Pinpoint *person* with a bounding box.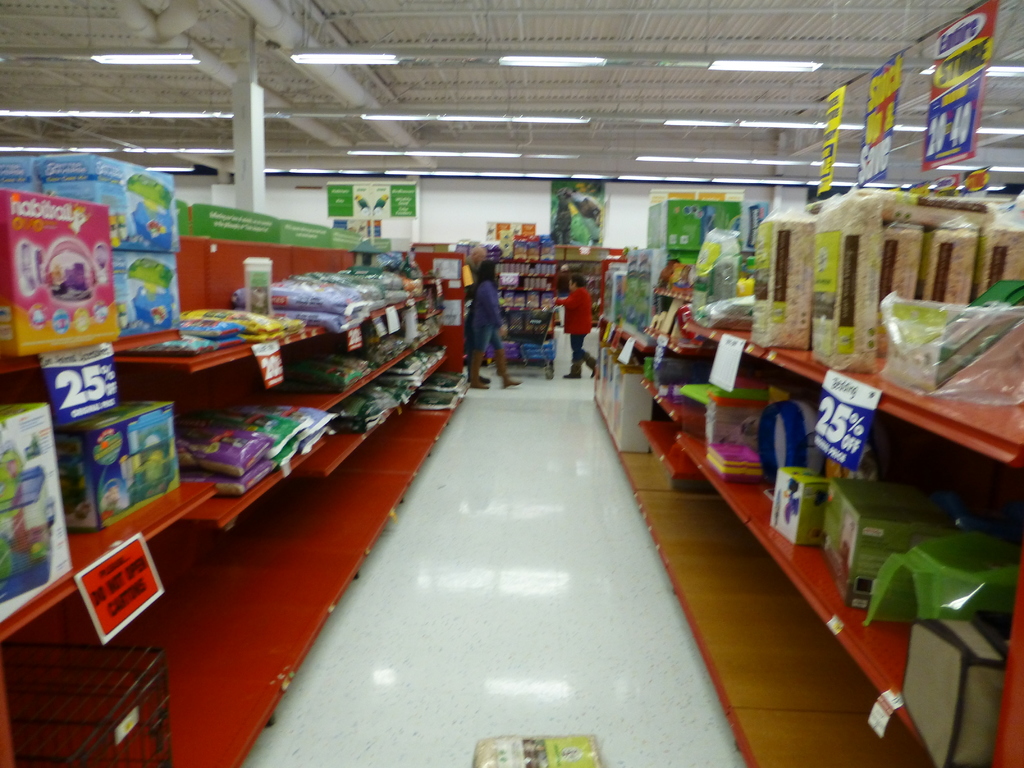
box(463, 256, 526, 390).
